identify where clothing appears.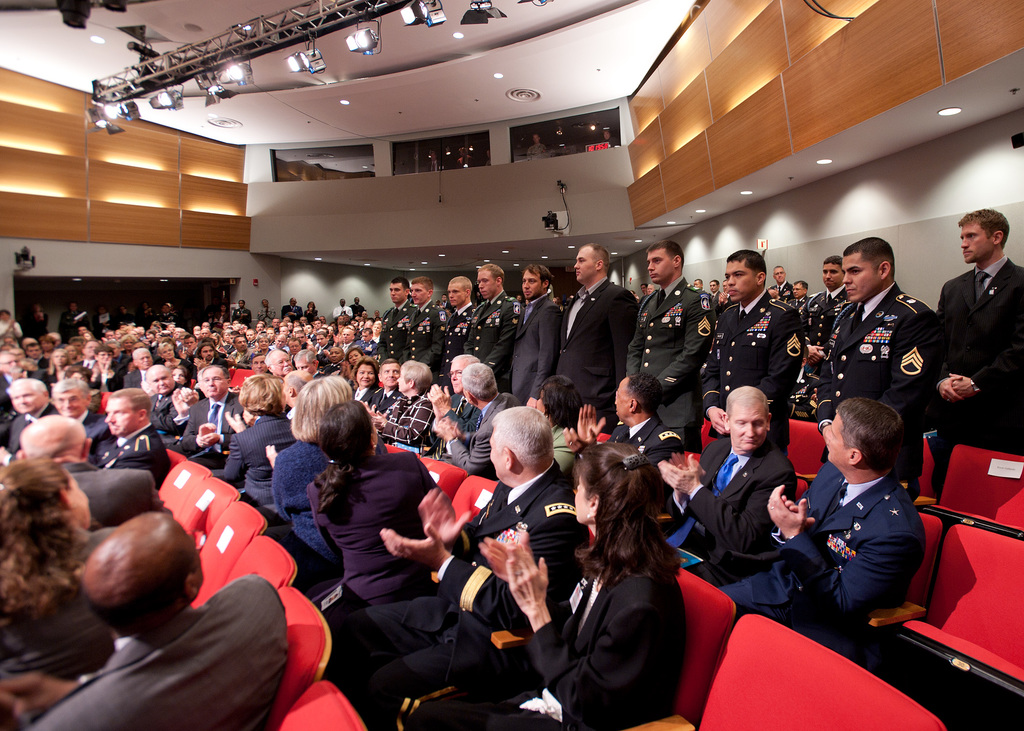
Appears at locate(779, 409, 963, 660).
